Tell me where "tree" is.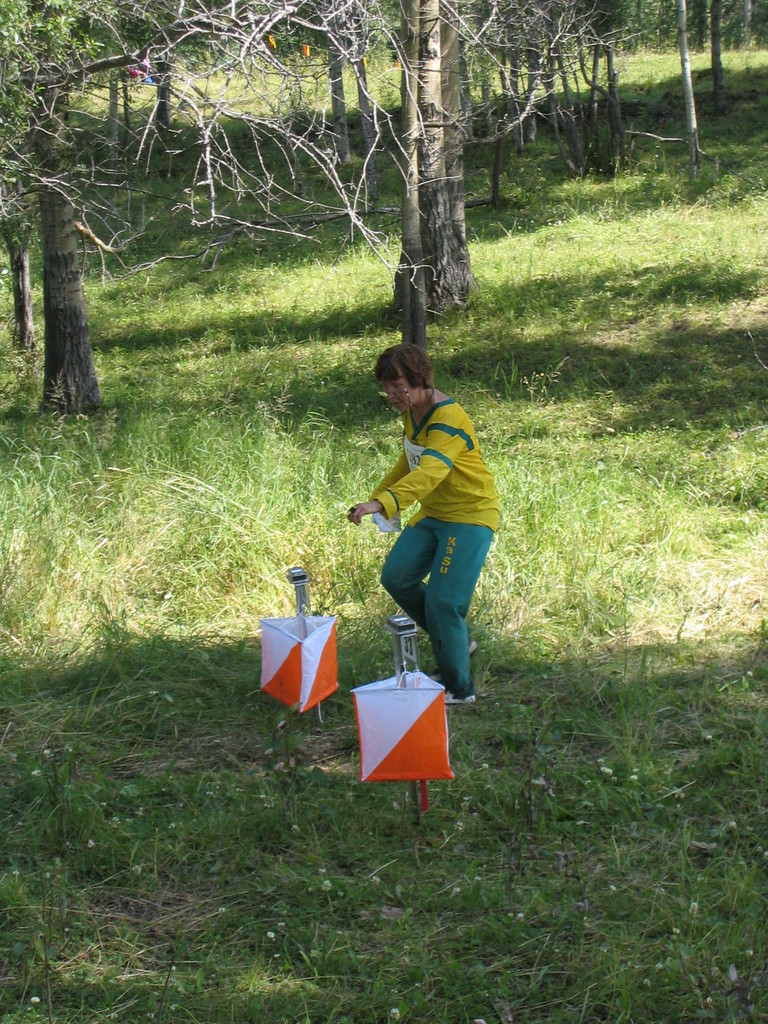
"tree" is at locate(690, 4, 742, 120).
